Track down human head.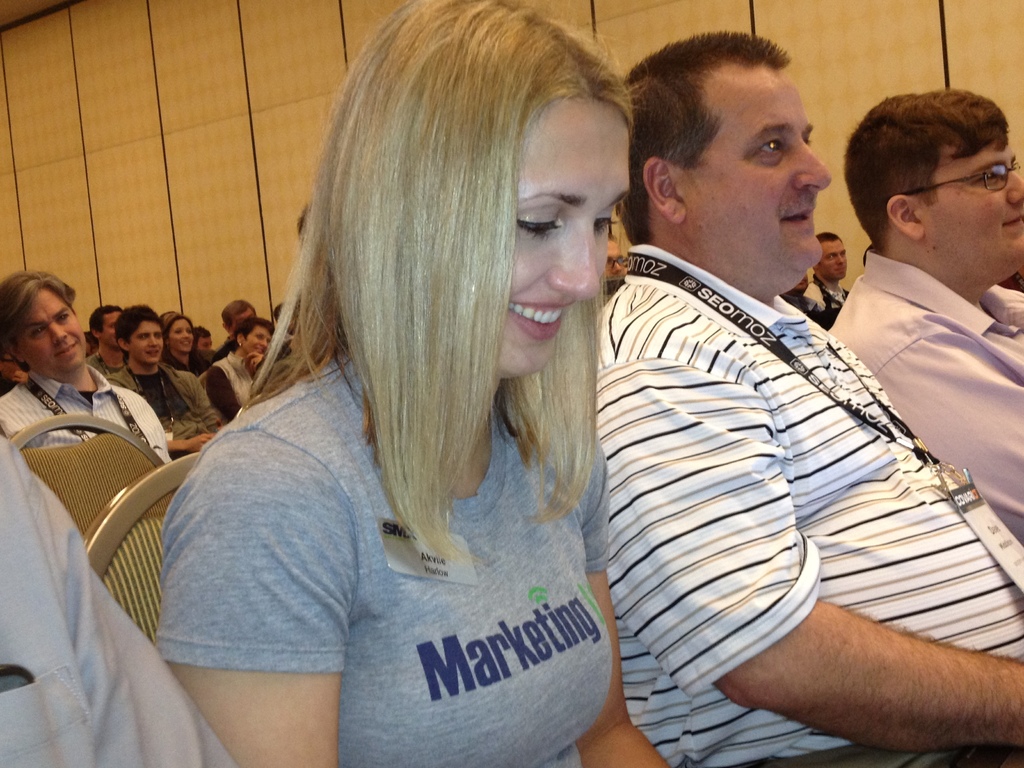
Tracked to [left=233, top=315, right=275, bottom=359].
